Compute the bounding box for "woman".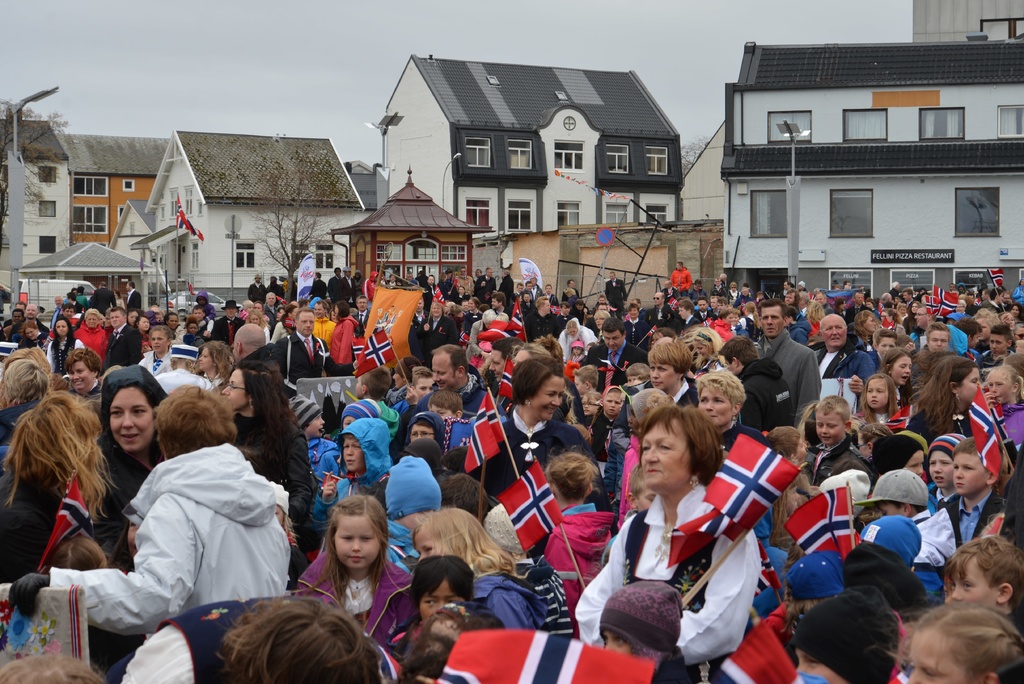
[460,297,485,333].
